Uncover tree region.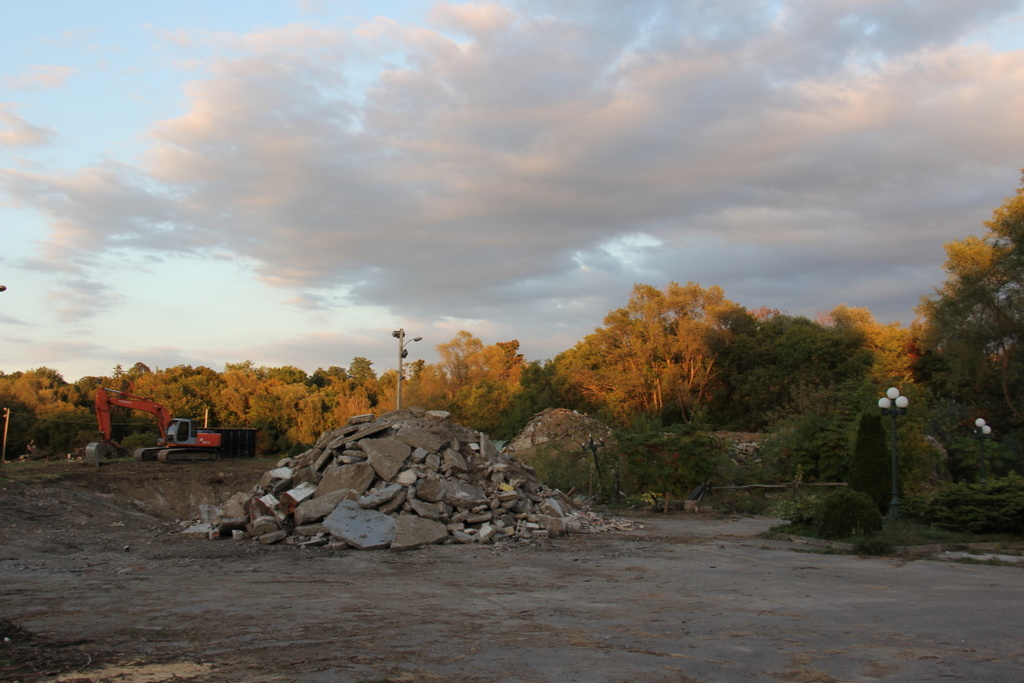
Uncovered: pyautogui.locateOnScreen(128, 352, 178, 430).
